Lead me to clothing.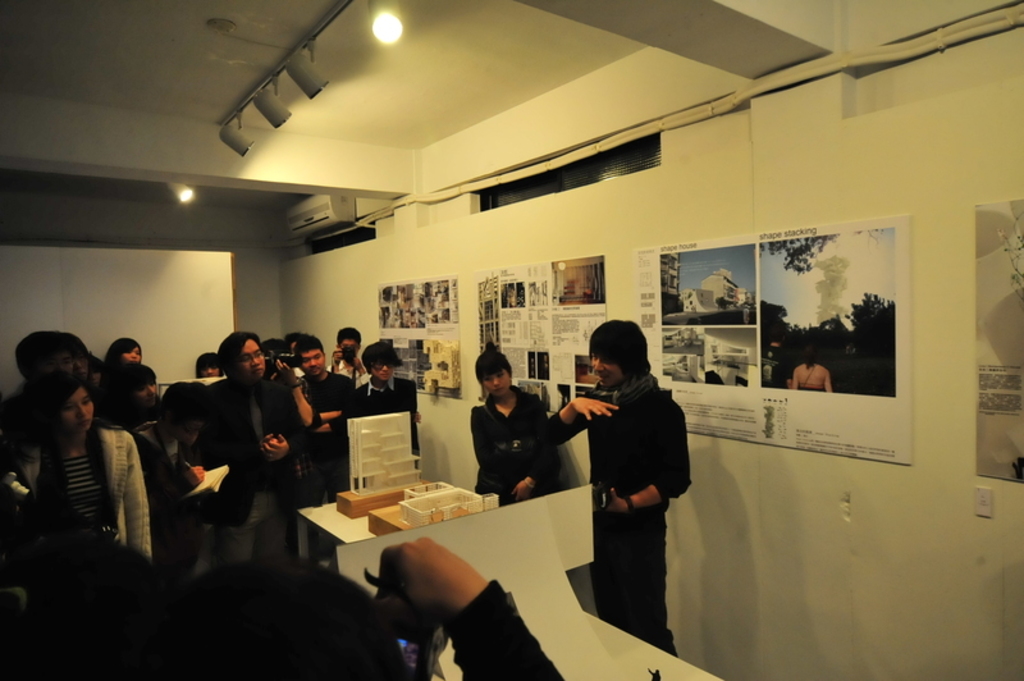
Lead to x1=14, y1=378, x2=146, y2=573.
